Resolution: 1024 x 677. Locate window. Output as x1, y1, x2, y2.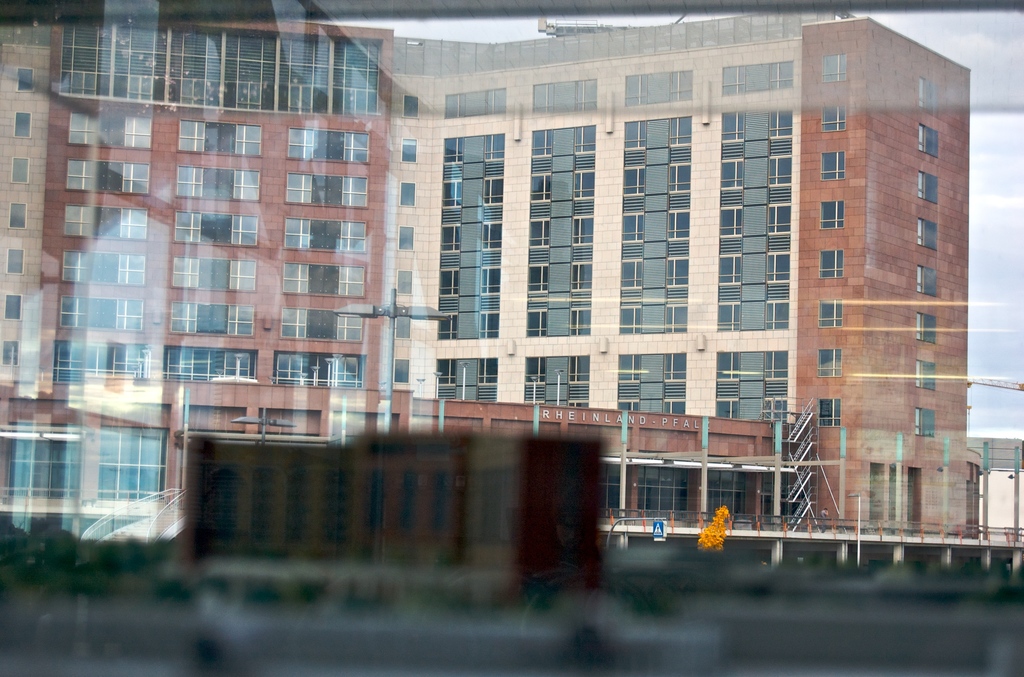
12, 157, 27, 182.
